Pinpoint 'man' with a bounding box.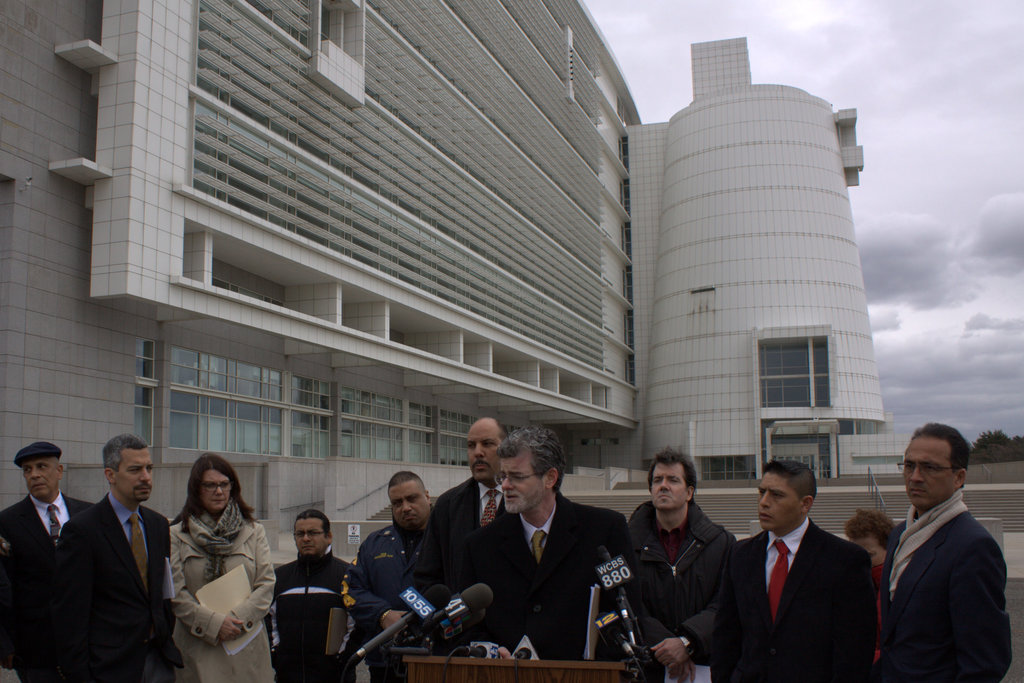
x1=863, y1=418, x2=1017, y2=680.
